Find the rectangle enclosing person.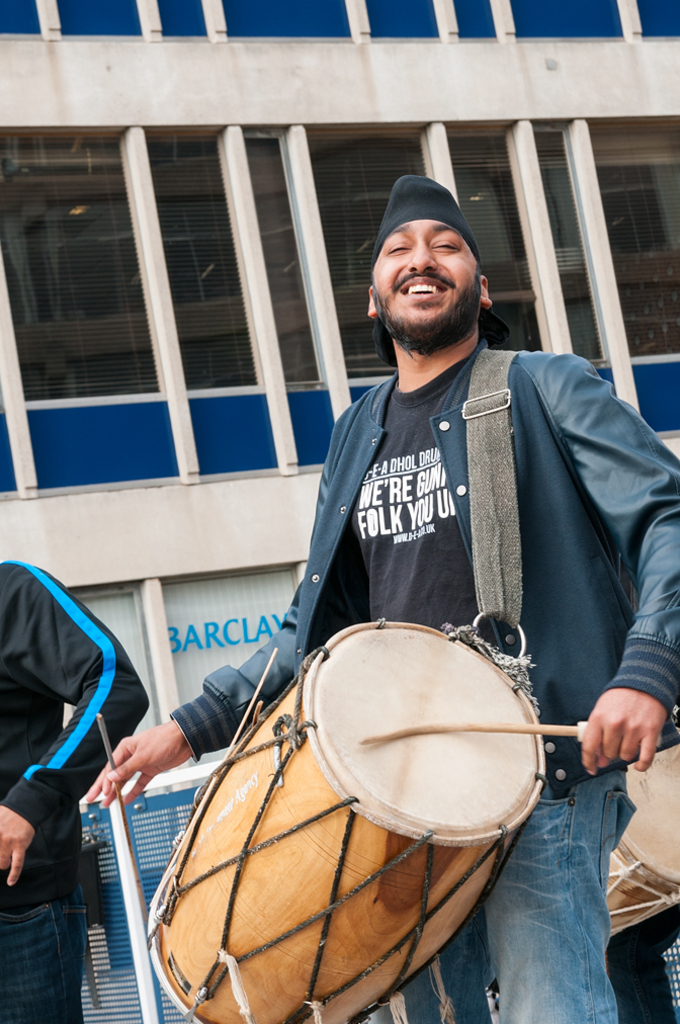
[0,550,146,1022].
